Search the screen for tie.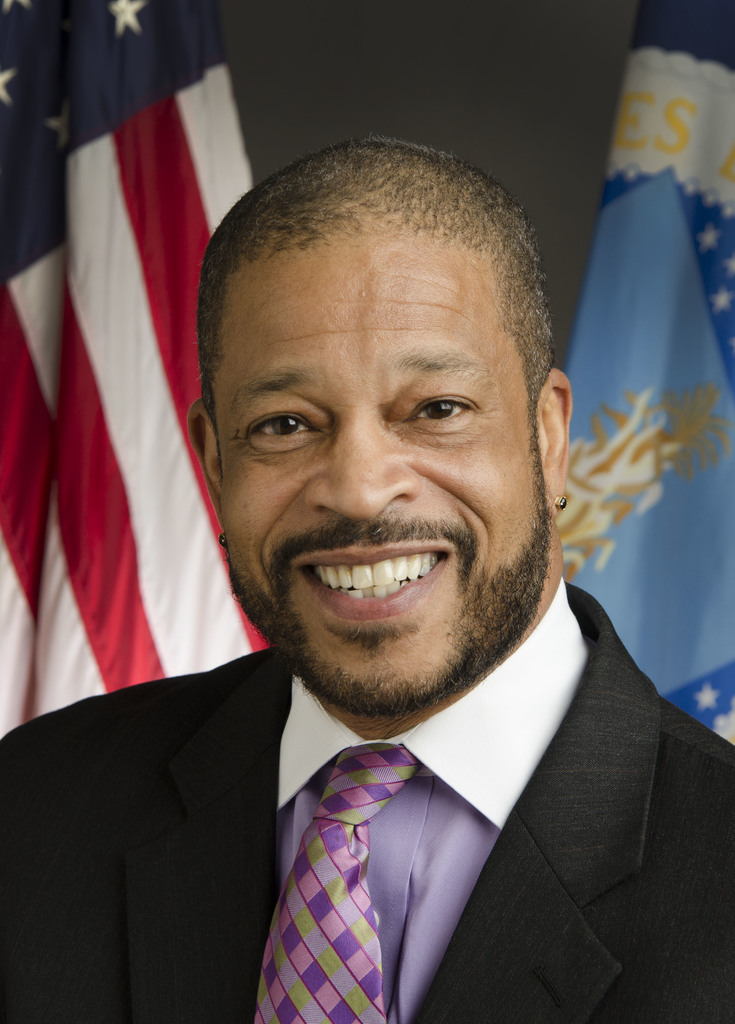
Found at Rect(250, 742, 423, 1023).
